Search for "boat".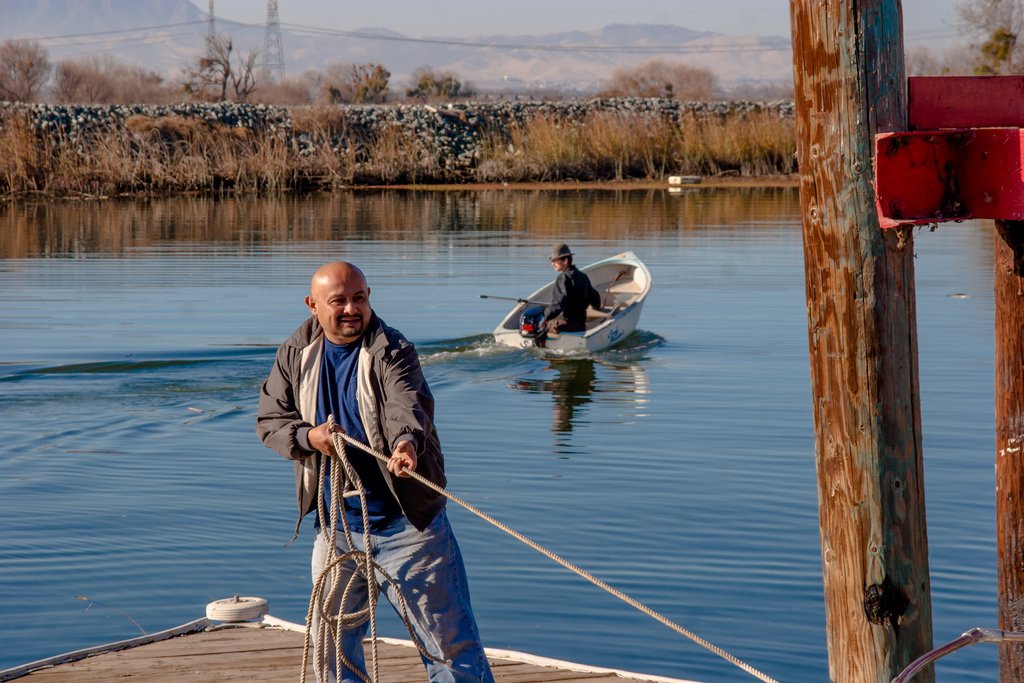
Found at left=496, top=247, right=669, bottom=370.
